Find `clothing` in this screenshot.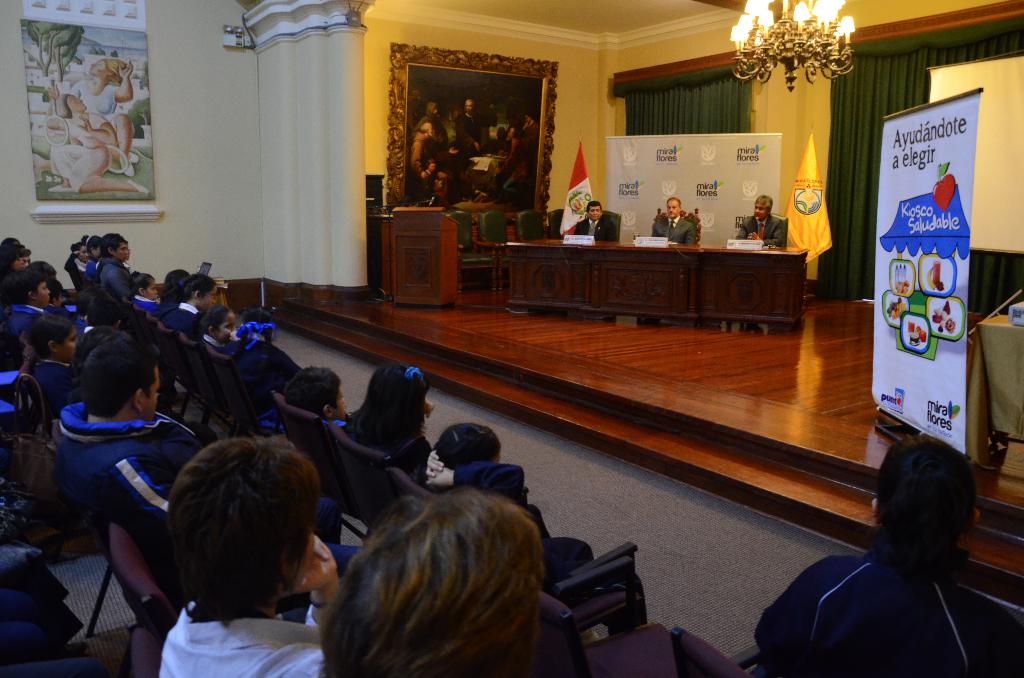
The bounding box for `clothing` is [652,215,695,244].
